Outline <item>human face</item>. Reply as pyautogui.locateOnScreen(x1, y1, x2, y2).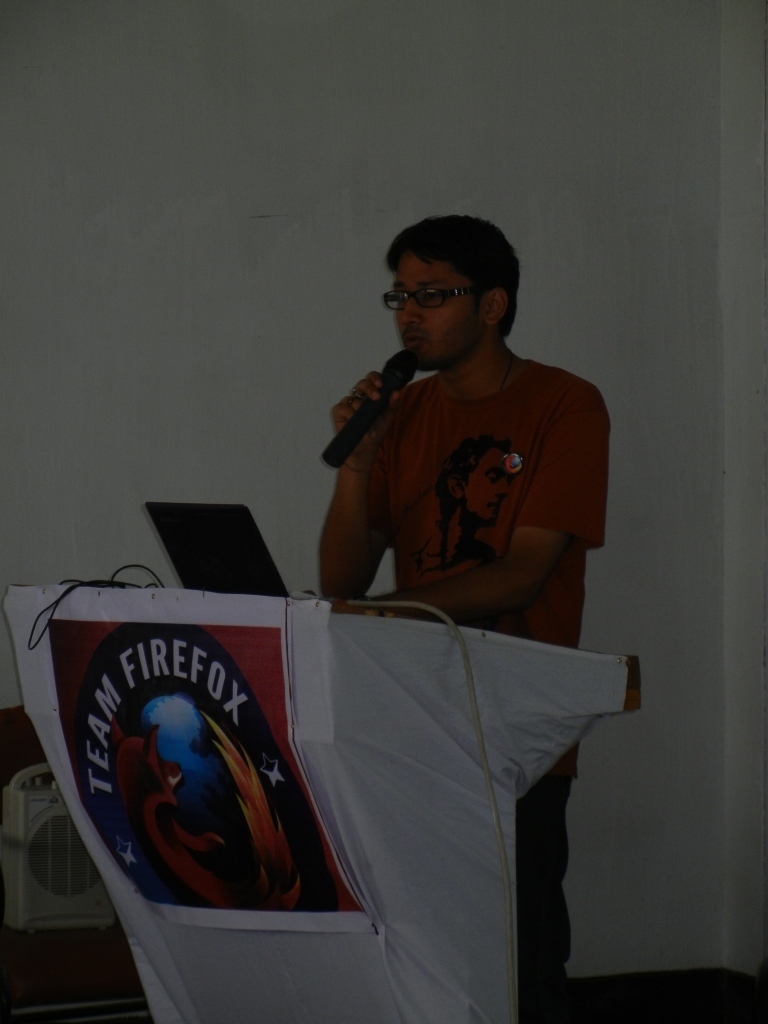
pyautogui.locateOnScreen(394, 249, 479, 365).
